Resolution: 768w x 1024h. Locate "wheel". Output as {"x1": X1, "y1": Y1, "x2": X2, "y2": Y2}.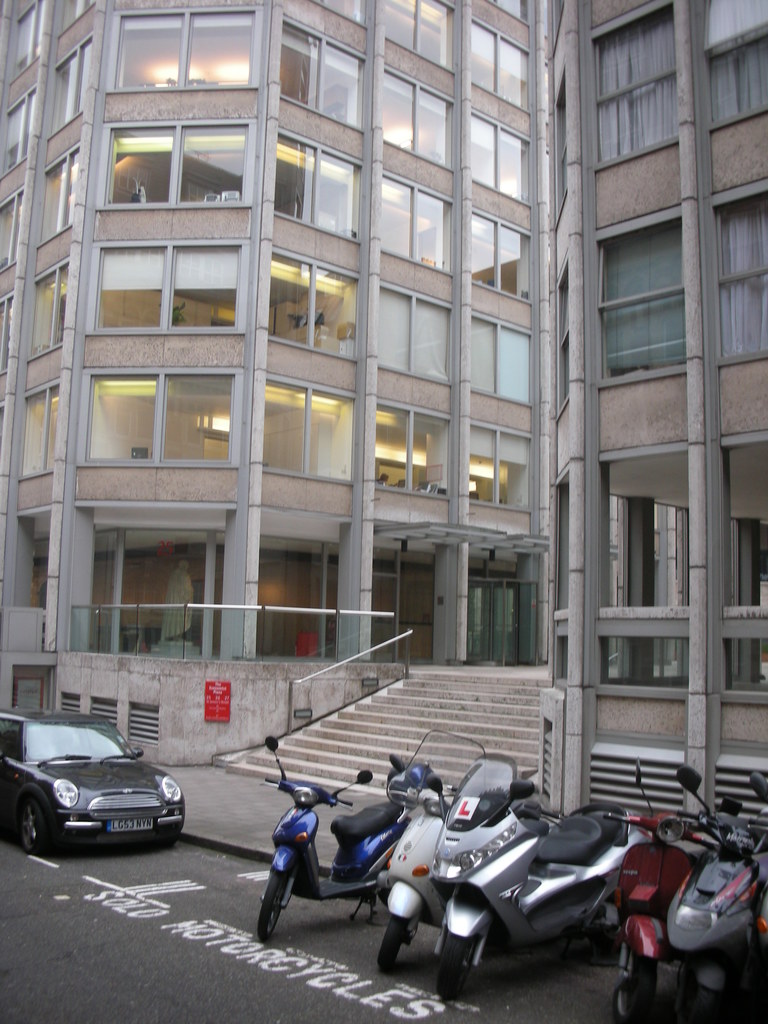
{"x1": 380, "y1": 915, "x2": 411, "y2": 973}.
